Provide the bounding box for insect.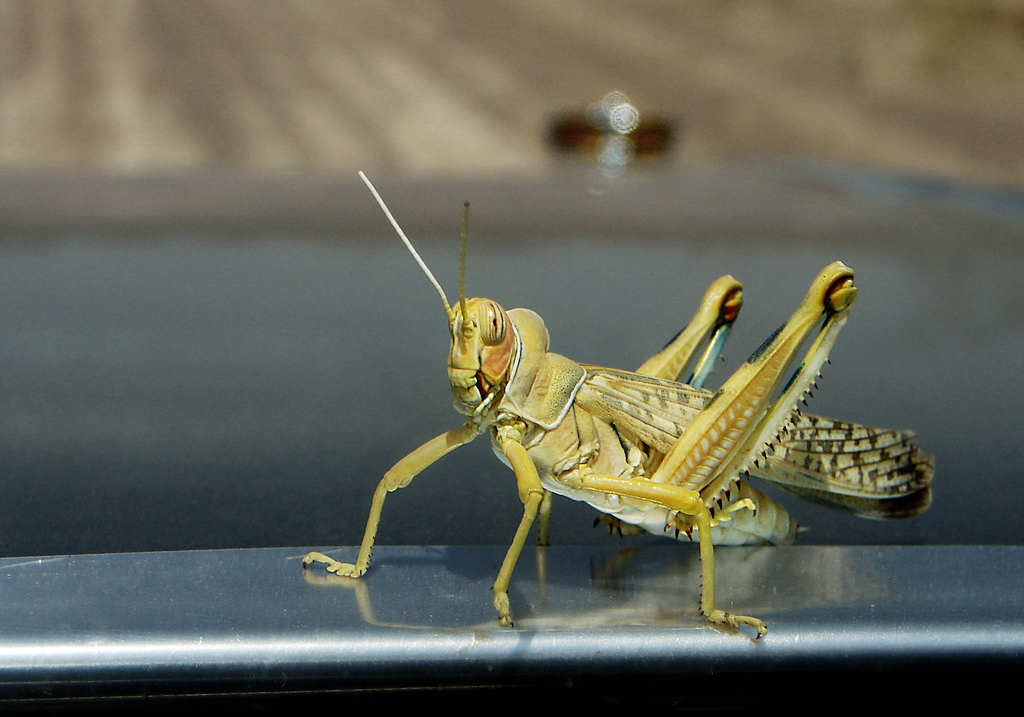
(x1=299, y1=169, x2=939, y2=645).
